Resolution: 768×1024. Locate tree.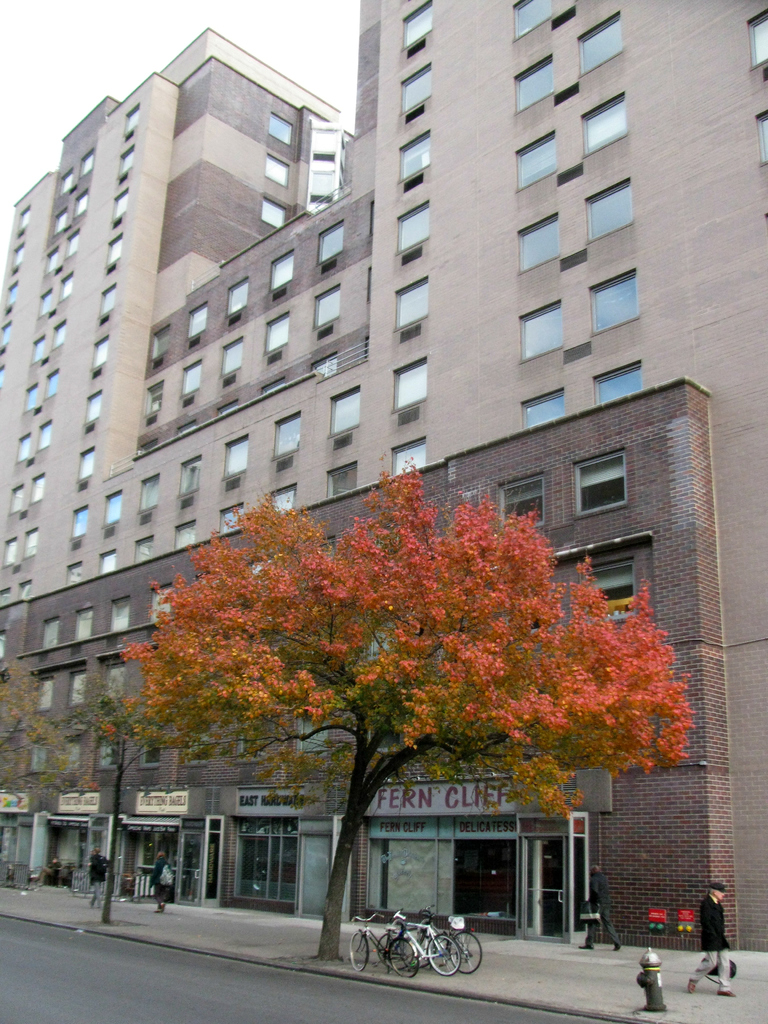
l=116, t=443, r=675, b=922.
